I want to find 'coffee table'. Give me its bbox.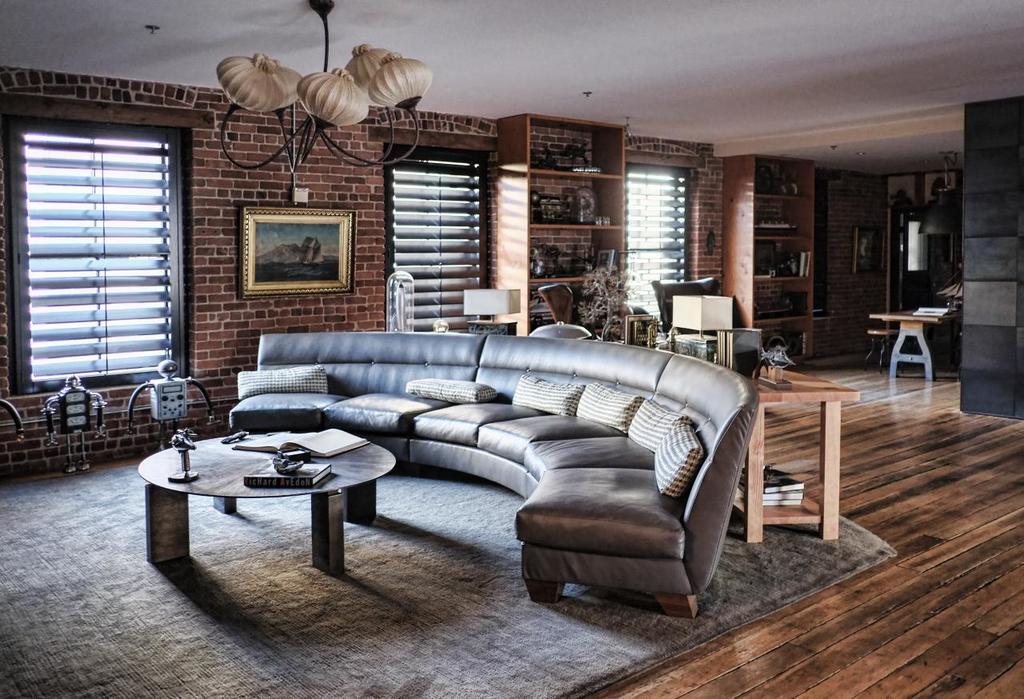
left=137, top=429, right=397, bottom=575.
